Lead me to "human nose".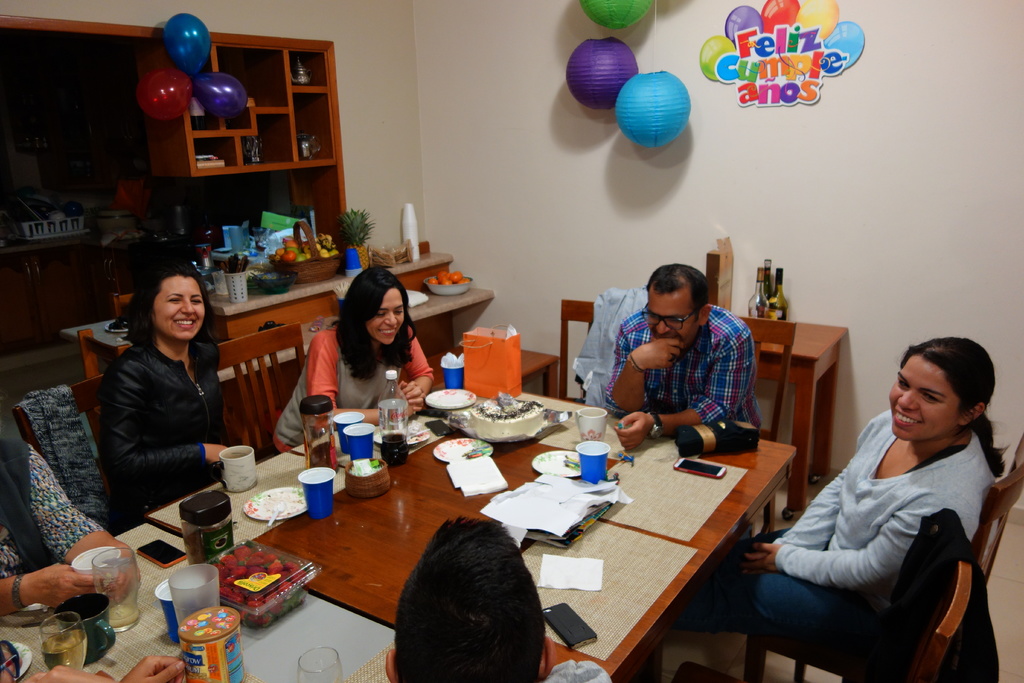
Lead to <region>385, 313, 400, 328</region>.
